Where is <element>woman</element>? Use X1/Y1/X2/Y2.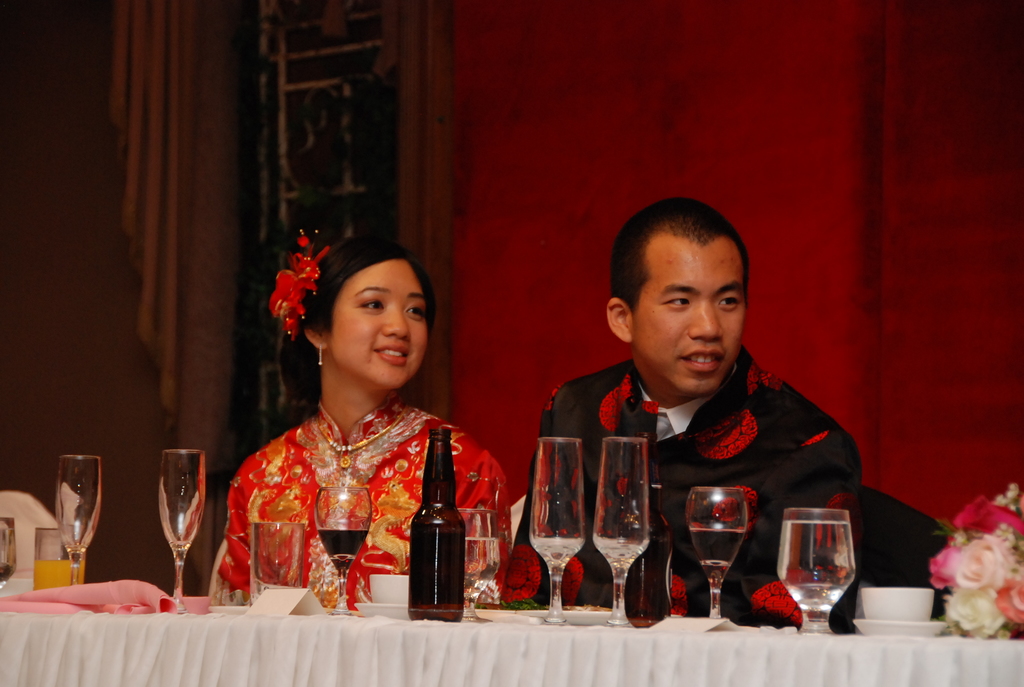
218/226/511/602.
